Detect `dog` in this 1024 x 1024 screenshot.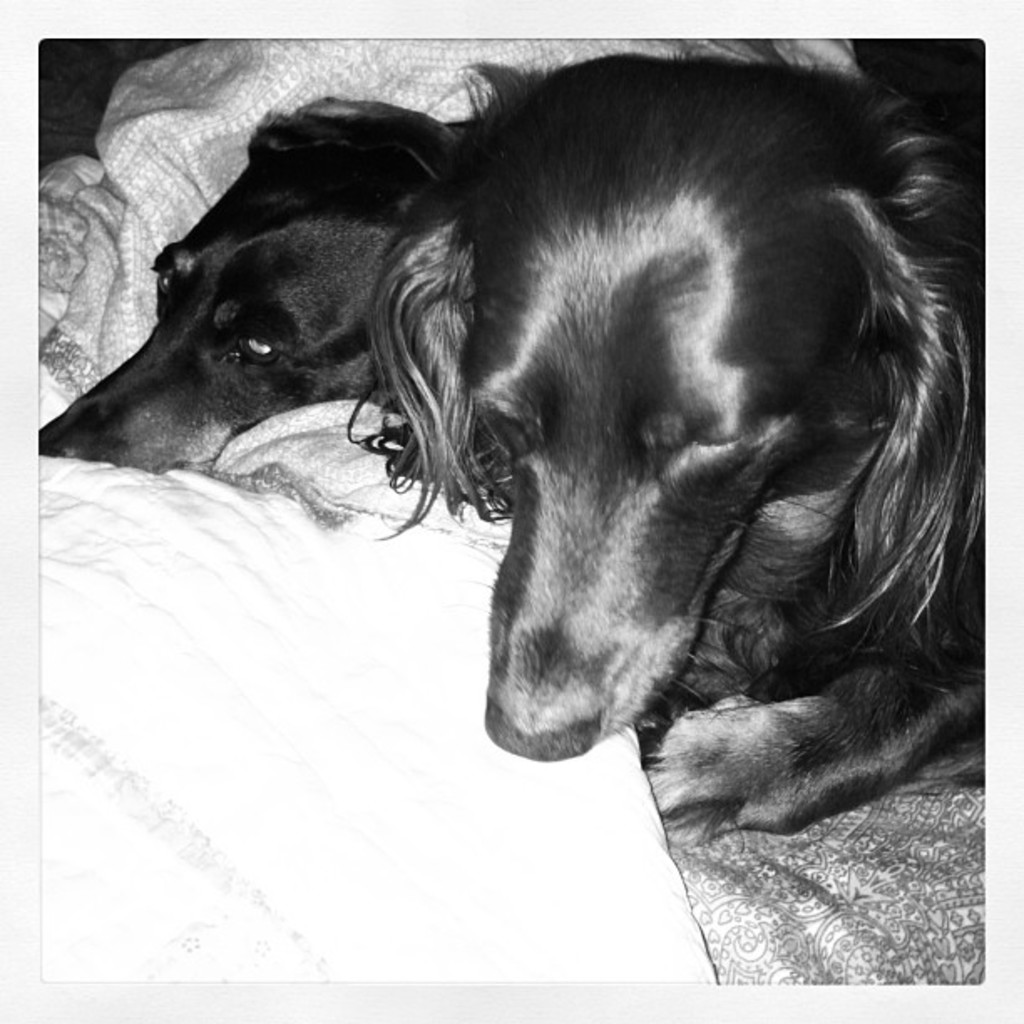
Detection: Rect(35, 95, 467, 474).
